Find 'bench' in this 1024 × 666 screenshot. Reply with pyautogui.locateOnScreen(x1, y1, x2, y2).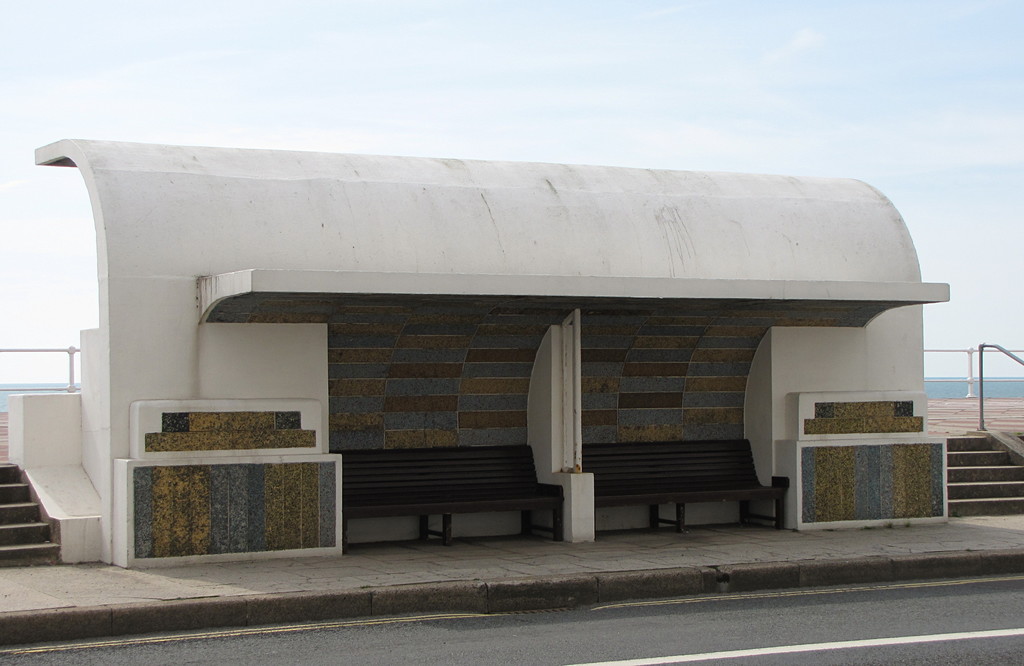
pyautogui.locateOnScreen(331, 446, 566, 548).
